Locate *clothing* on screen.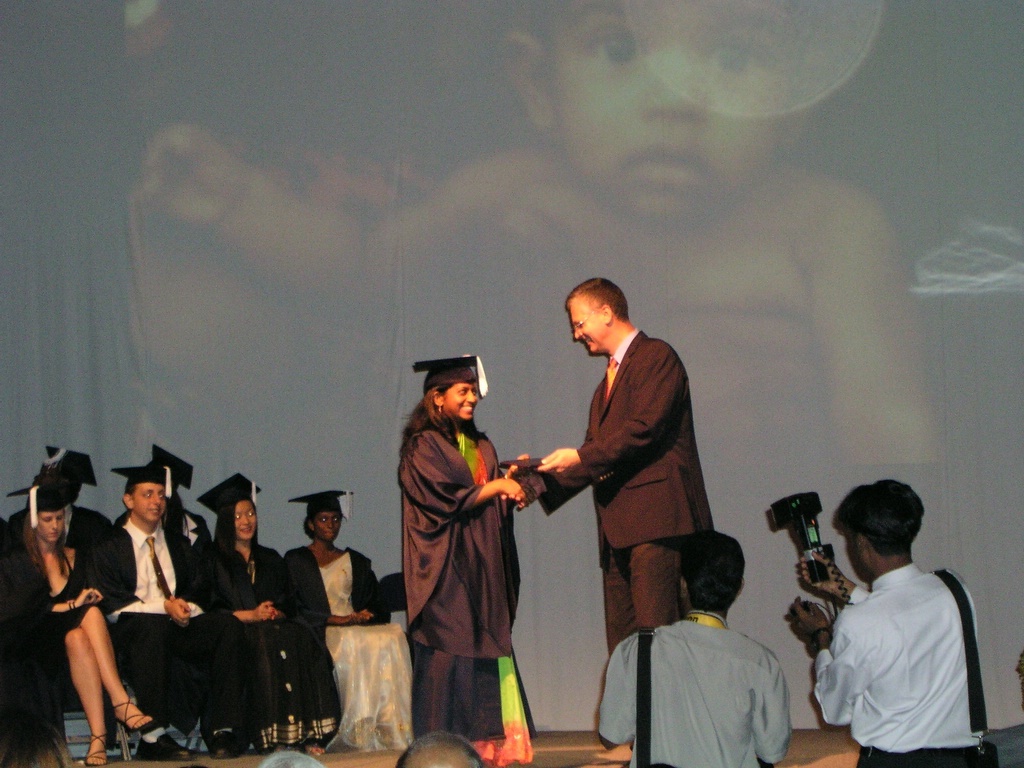
On screen at x1=809 y1=538 x2=990 y2=753.
